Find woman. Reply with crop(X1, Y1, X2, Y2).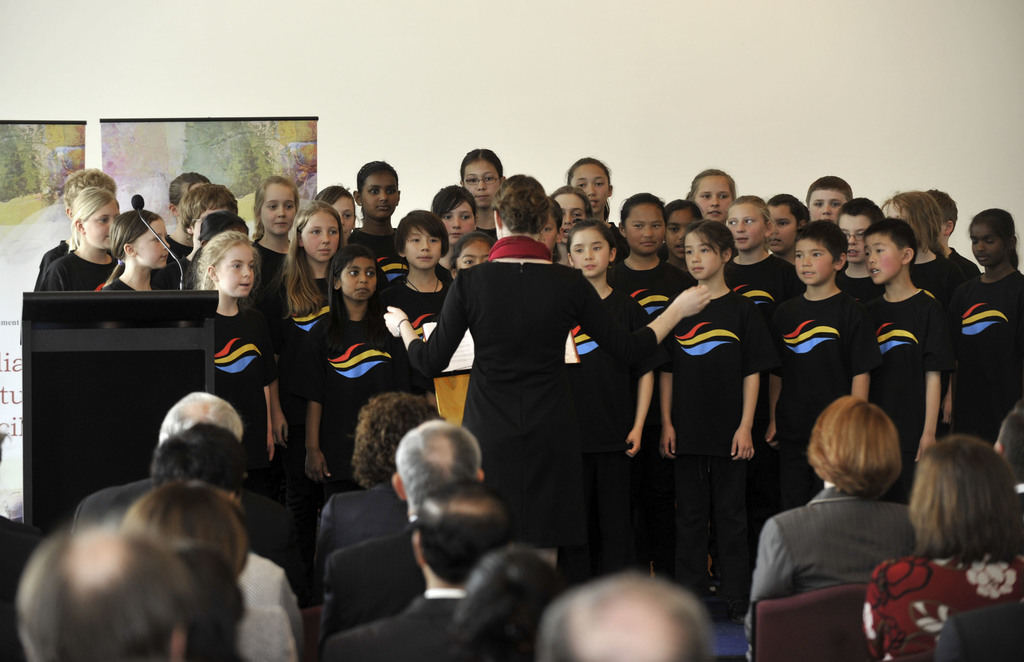
crop(858, 421, 1018, 661).
